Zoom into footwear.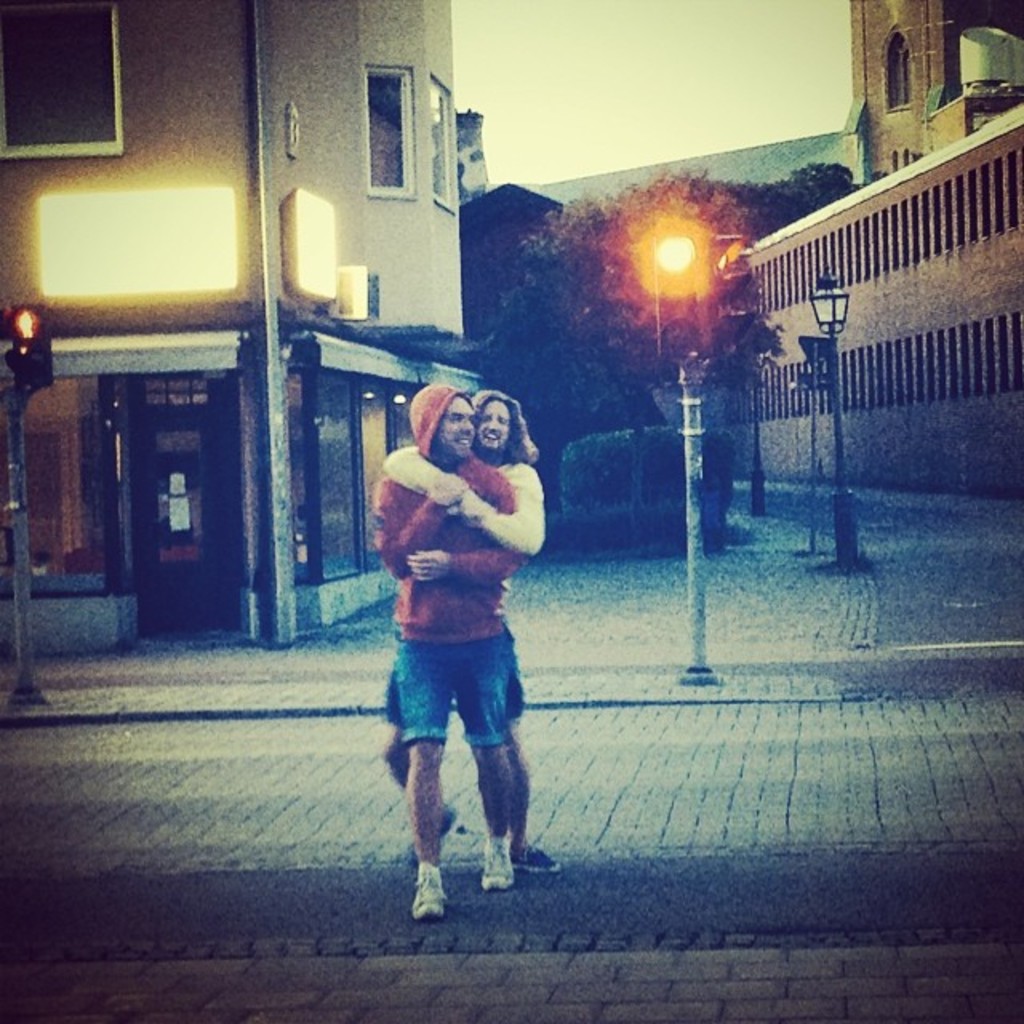
Zoom target: (x1=485, y1=829, x2=514, y2=888).
